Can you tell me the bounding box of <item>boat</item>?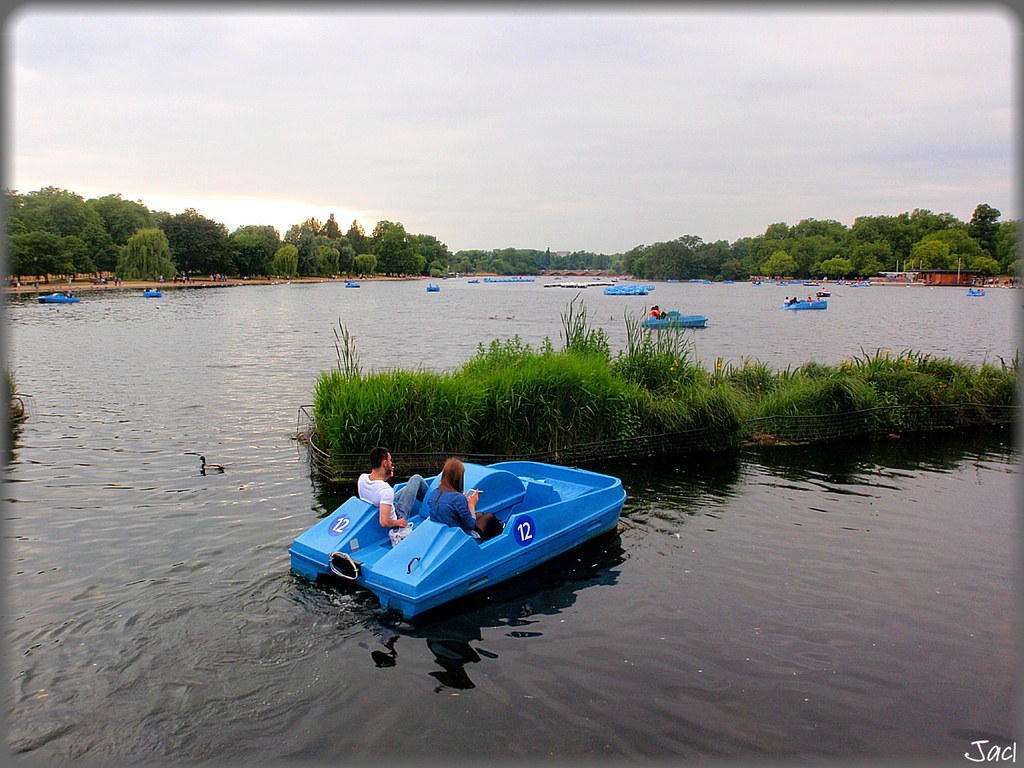
bbox=[783, 295, 828, 311].
